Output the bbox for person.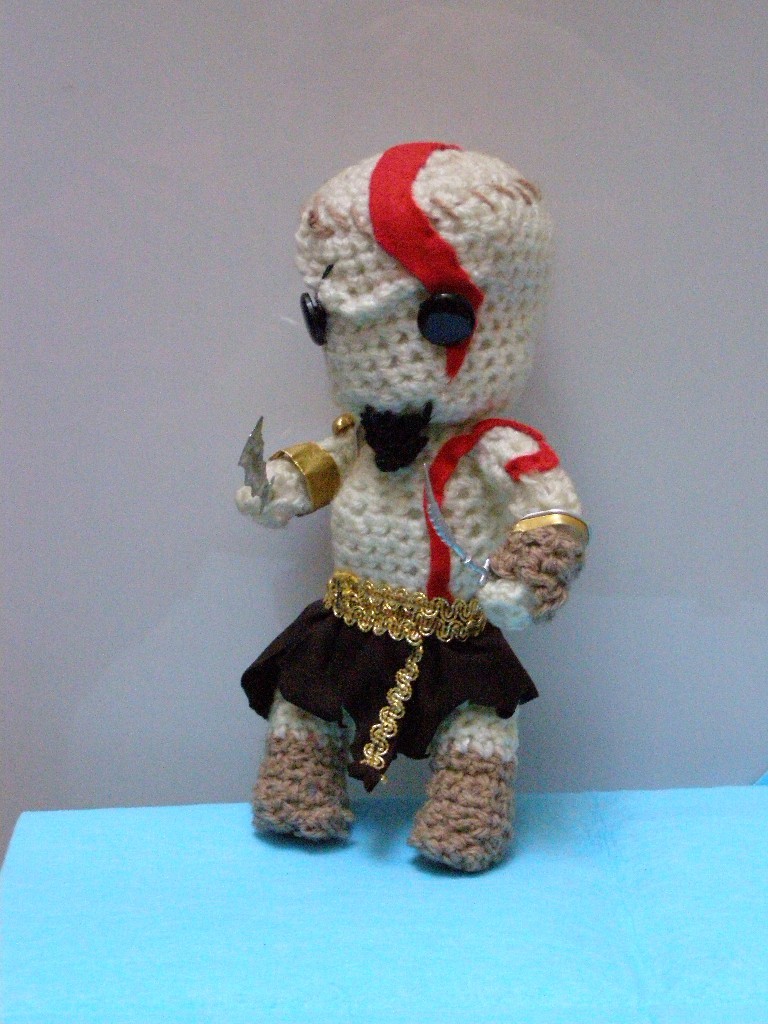
select_region(228, 133, 583, 865).
